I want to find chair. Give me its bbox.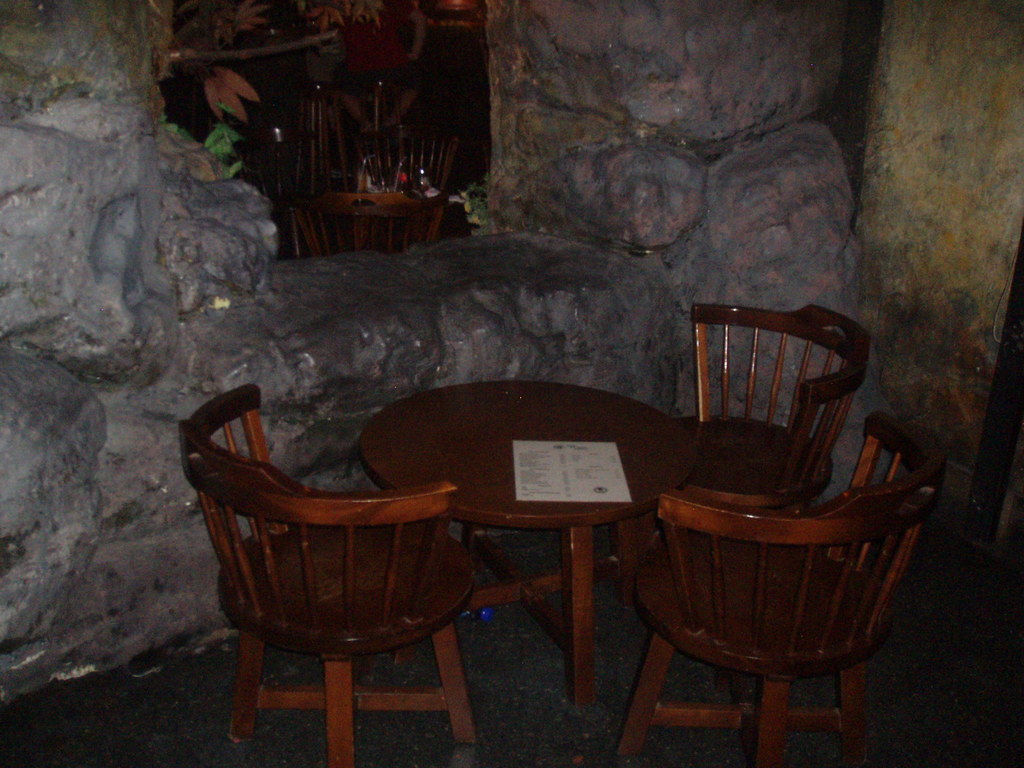
[179, 380, 489, 762].
